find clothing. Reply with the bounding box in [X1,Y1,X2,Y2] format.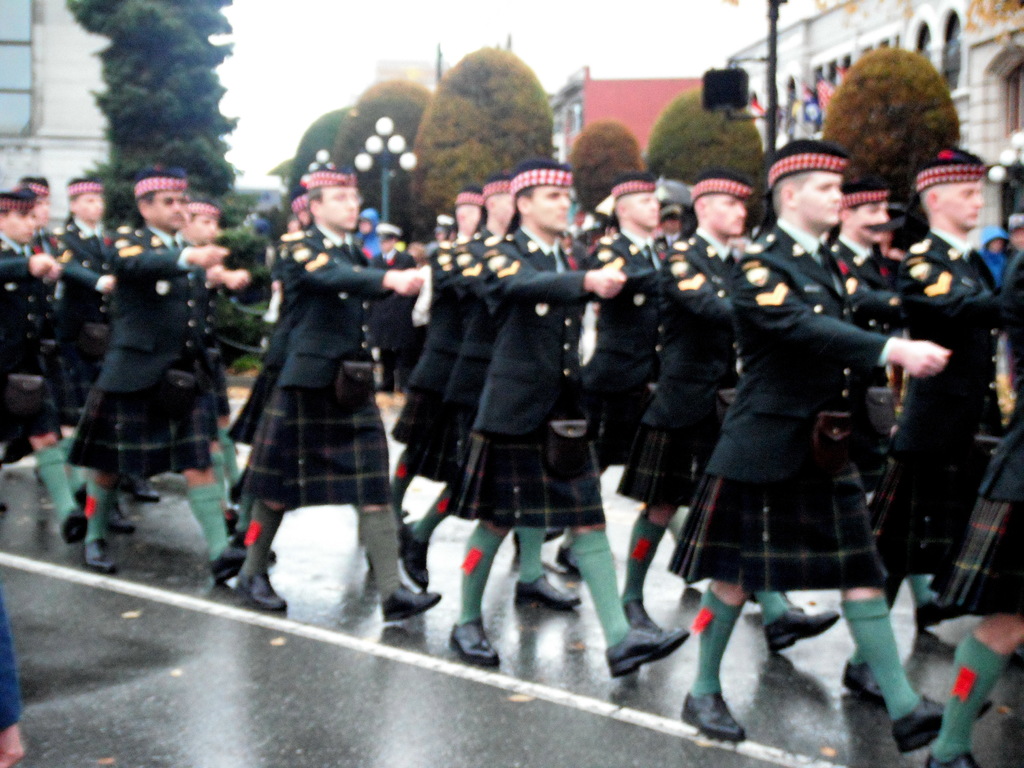
[616,236,748,503].
